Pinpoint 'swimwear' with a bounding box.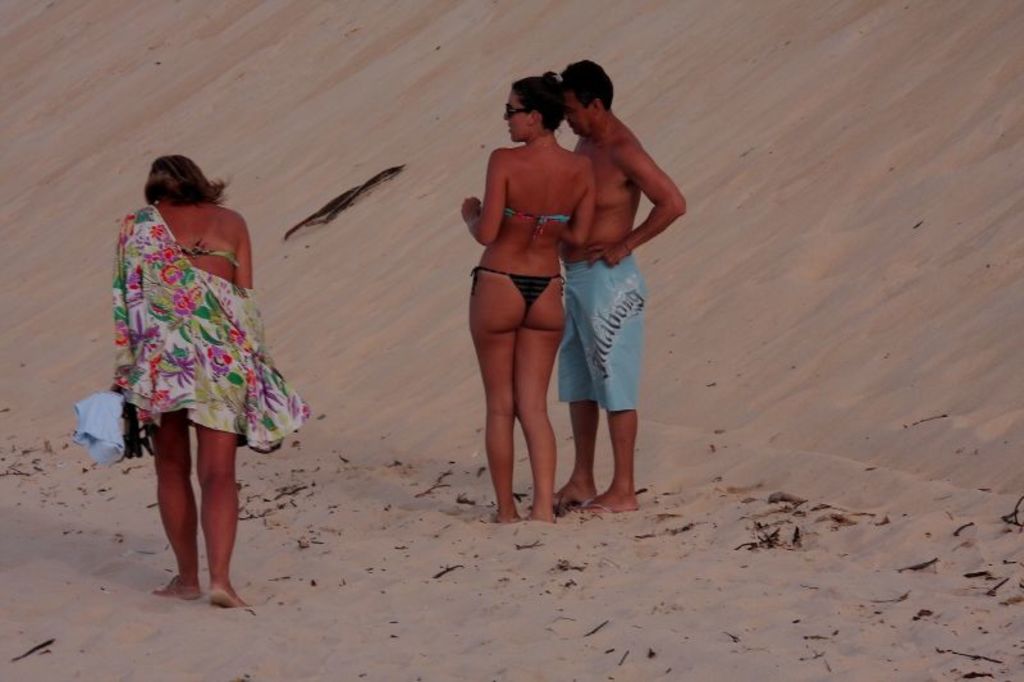
(x1=500, y1=203, x2=575, y2=243).
